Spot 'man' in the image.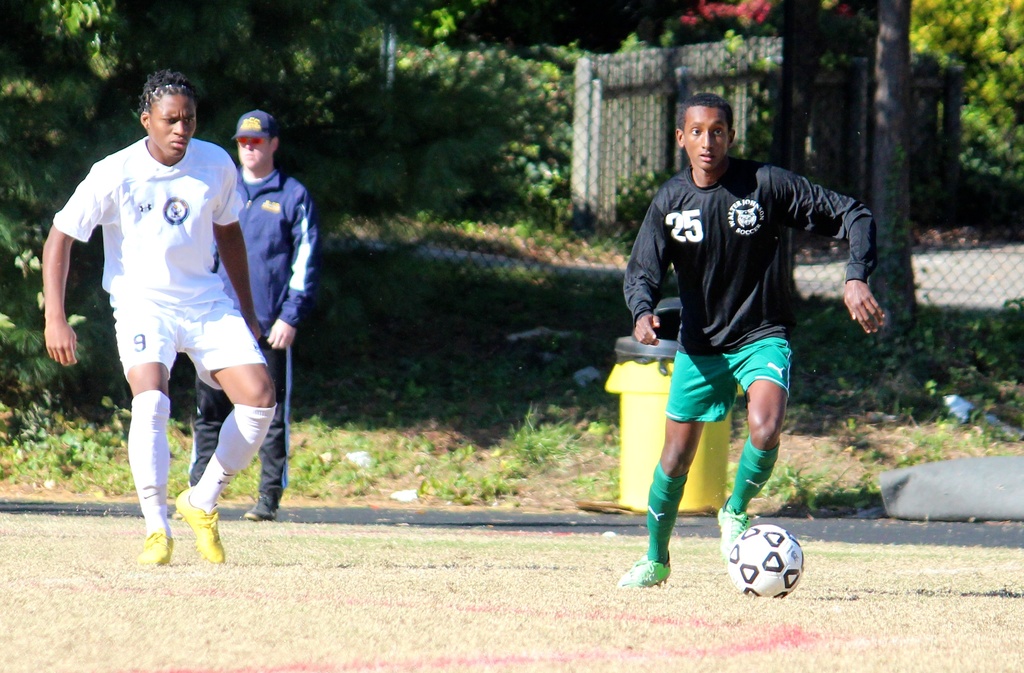
'man' found at region(55, 77, 277, 573).
